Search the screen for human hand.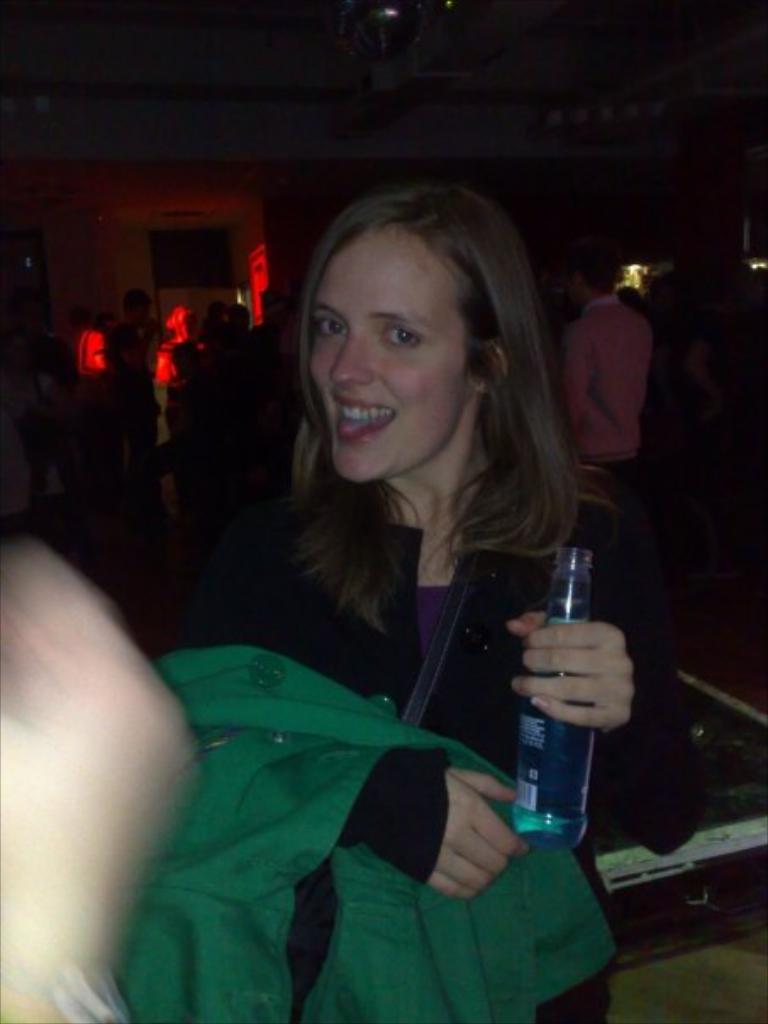
Found at 509,598,656,749.
